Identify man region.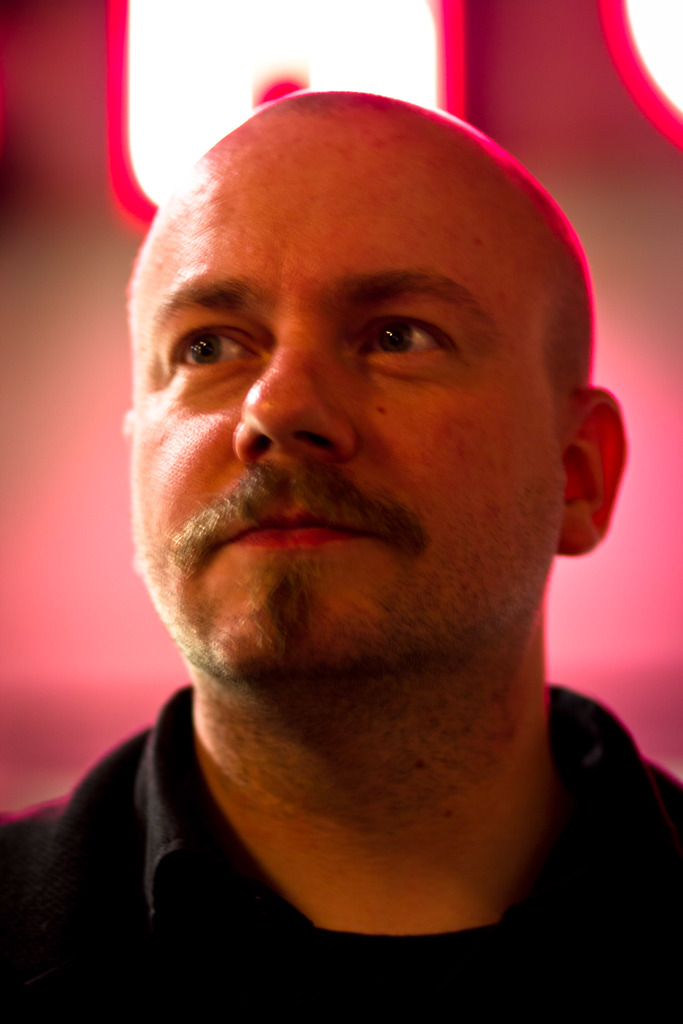
Region: <region>0, 86, 682, 1021</region>.
